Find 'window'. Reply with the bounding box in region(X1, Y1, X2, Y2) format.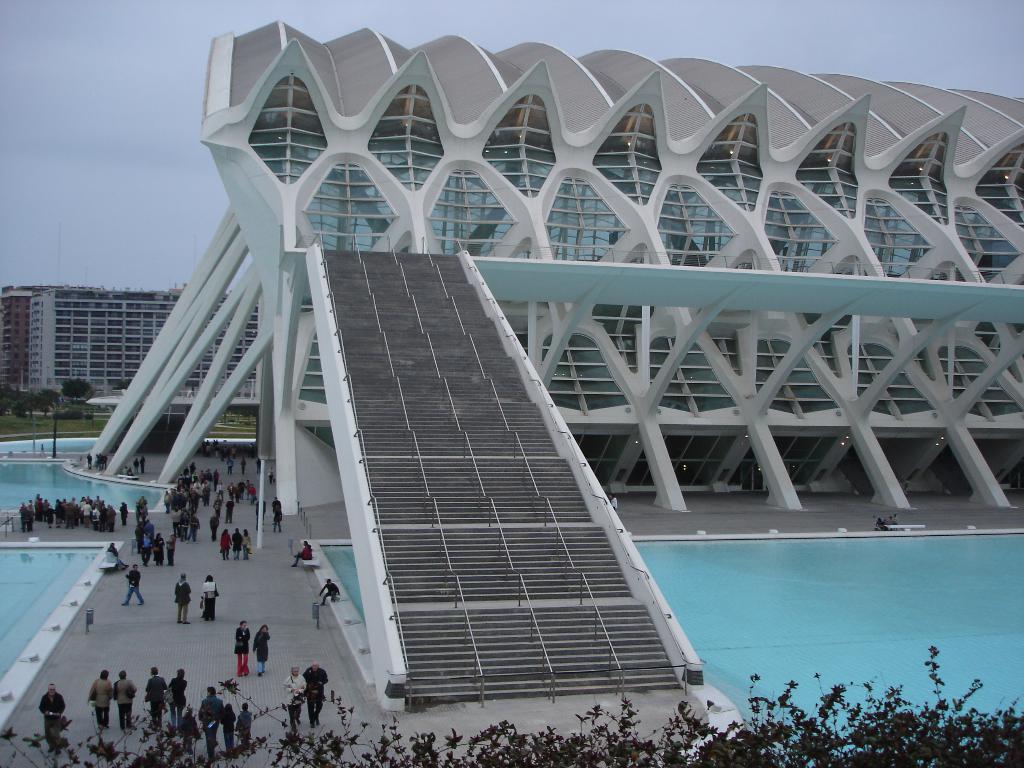
region(483, 94, 554, 199).
